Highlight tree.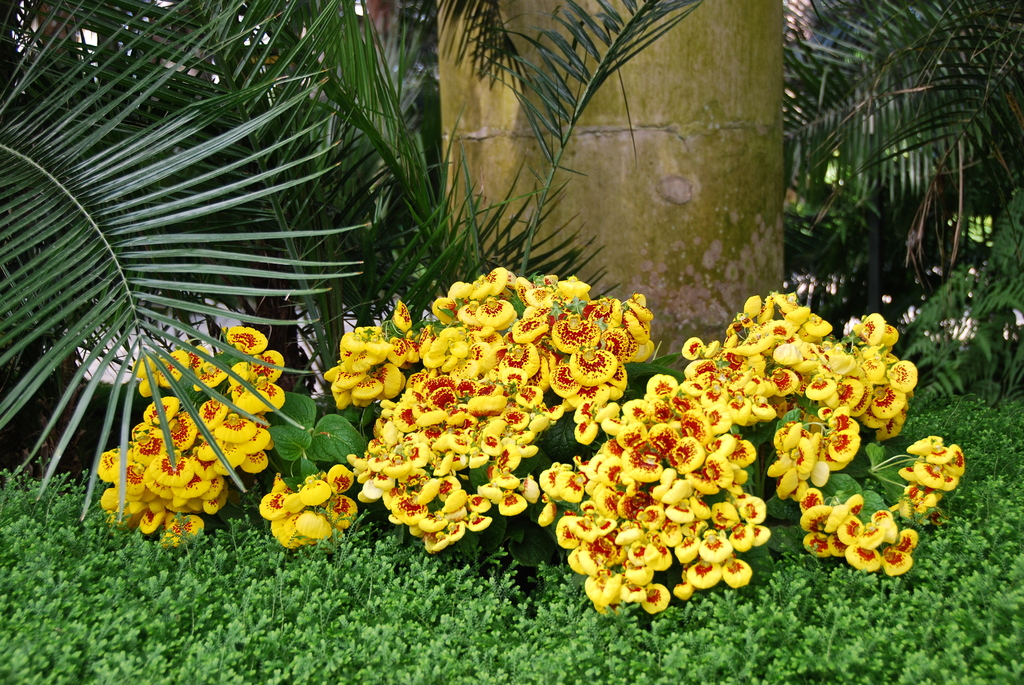
Highlighted region: select_region(435, 0, 784, 377).
